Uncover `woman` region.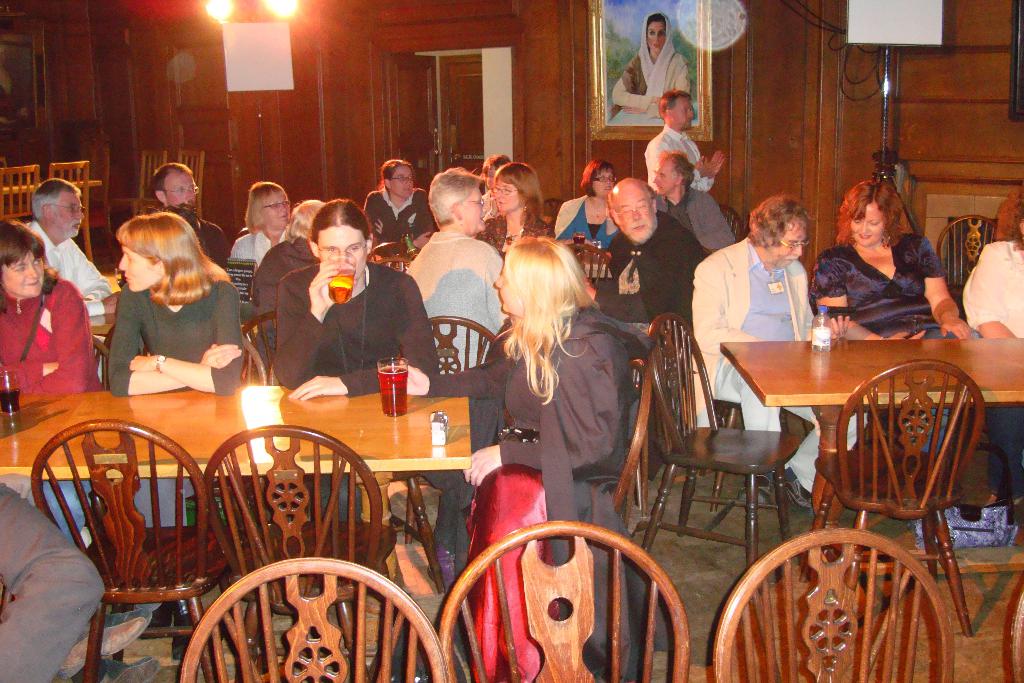
Uncovered: rect(391, 231, 645, 593).
